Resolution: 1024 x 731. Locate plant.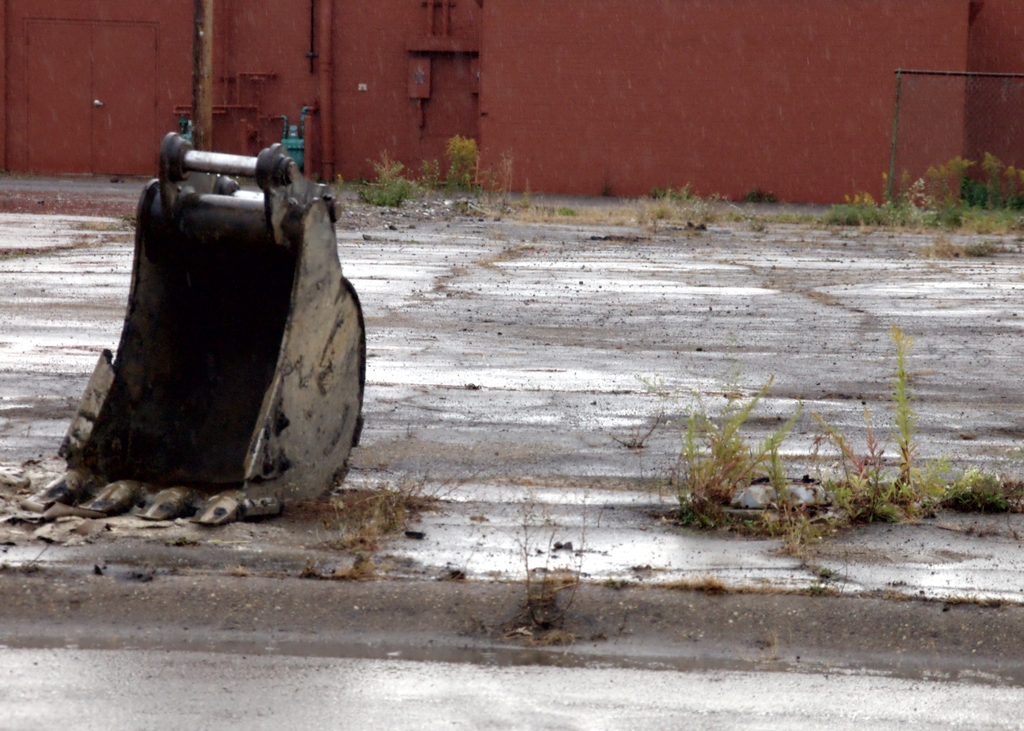
pyautogui.locateOnScreen(400, 155, 438, 211).
